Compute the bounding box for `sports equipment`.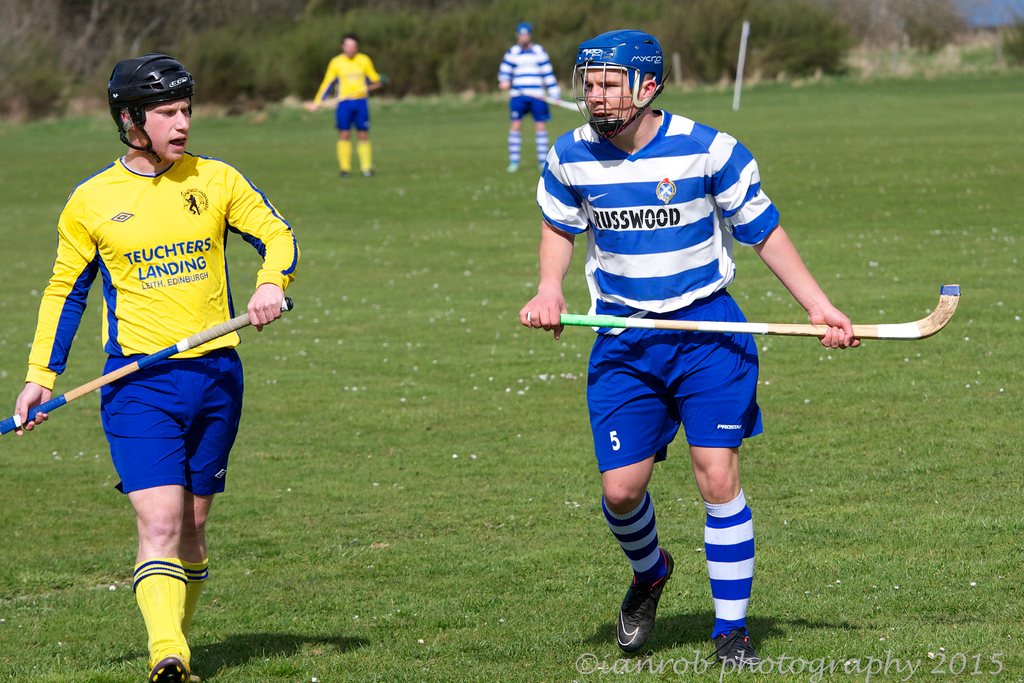
(102,54,189,158).
